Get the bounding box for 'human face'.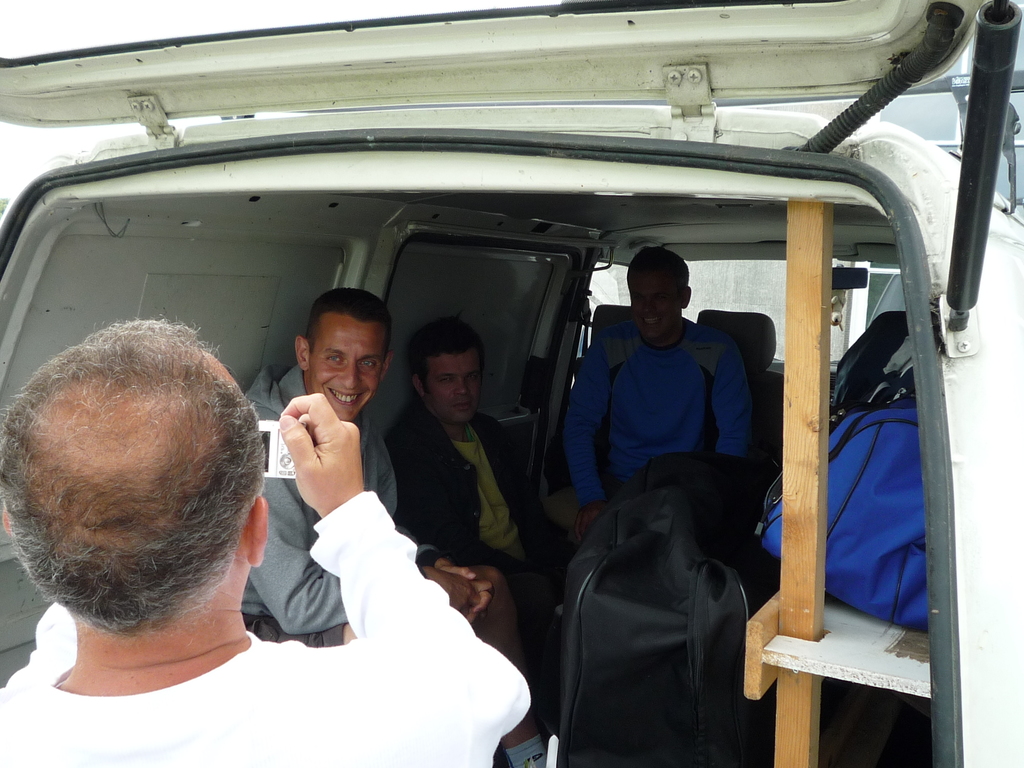
{"x1": 307, "y1": 305, "x2": 385, "y2": 419}.
